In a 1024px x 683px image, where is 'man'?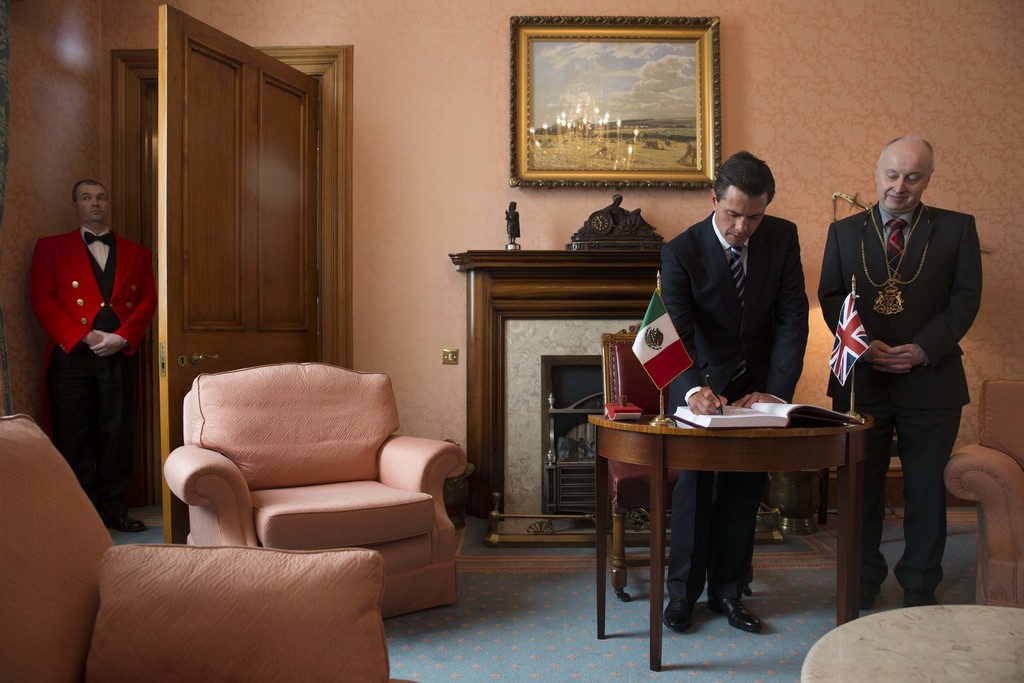
<region>31, 176, 154, 536</region>.
